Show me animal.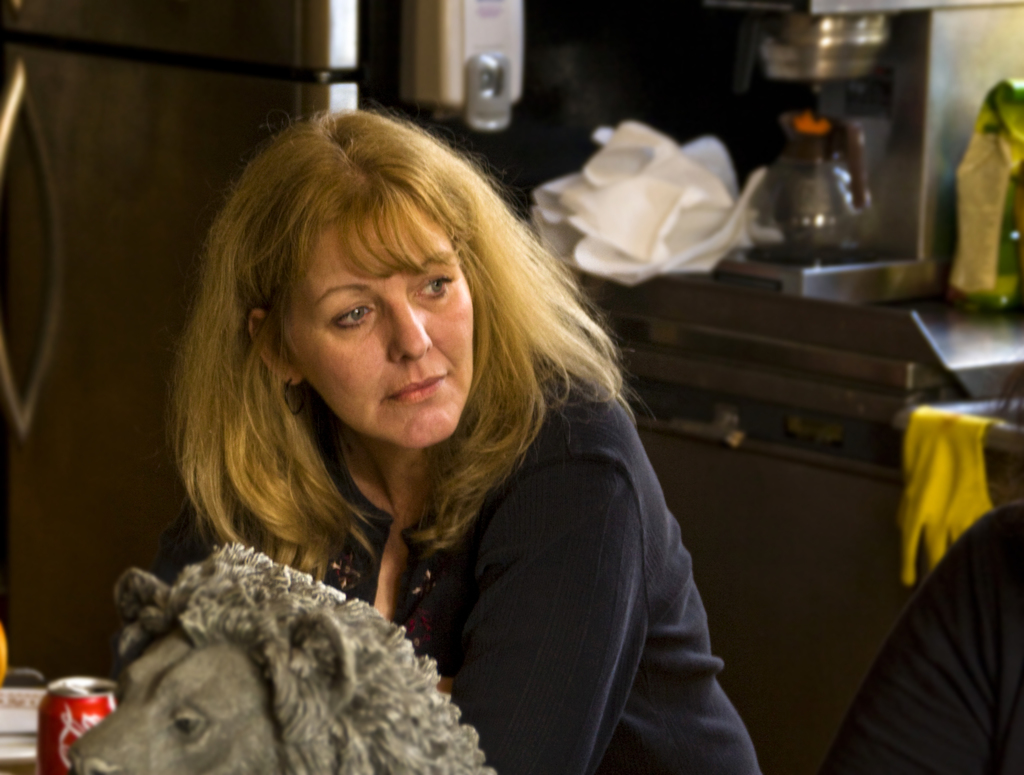
animal is here: {"left": 61, "top": 543, "right": 501, "bottom": 774}.
